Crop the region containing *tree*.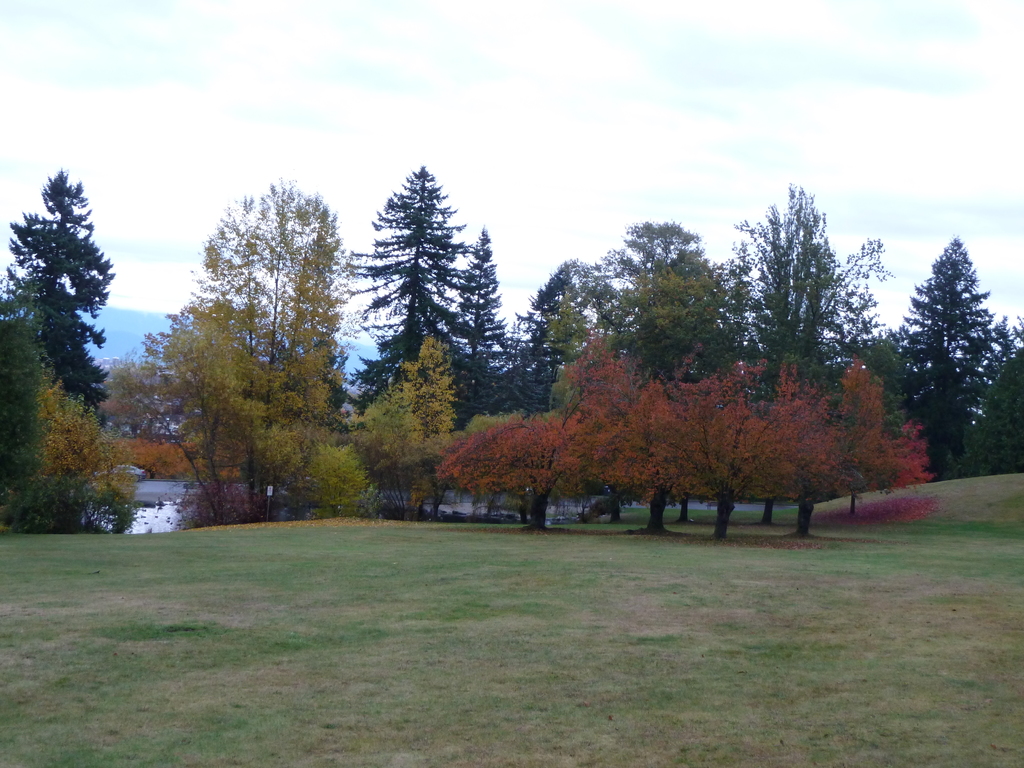
Crop region: left=584, top=220, right=736, bottom=399.
